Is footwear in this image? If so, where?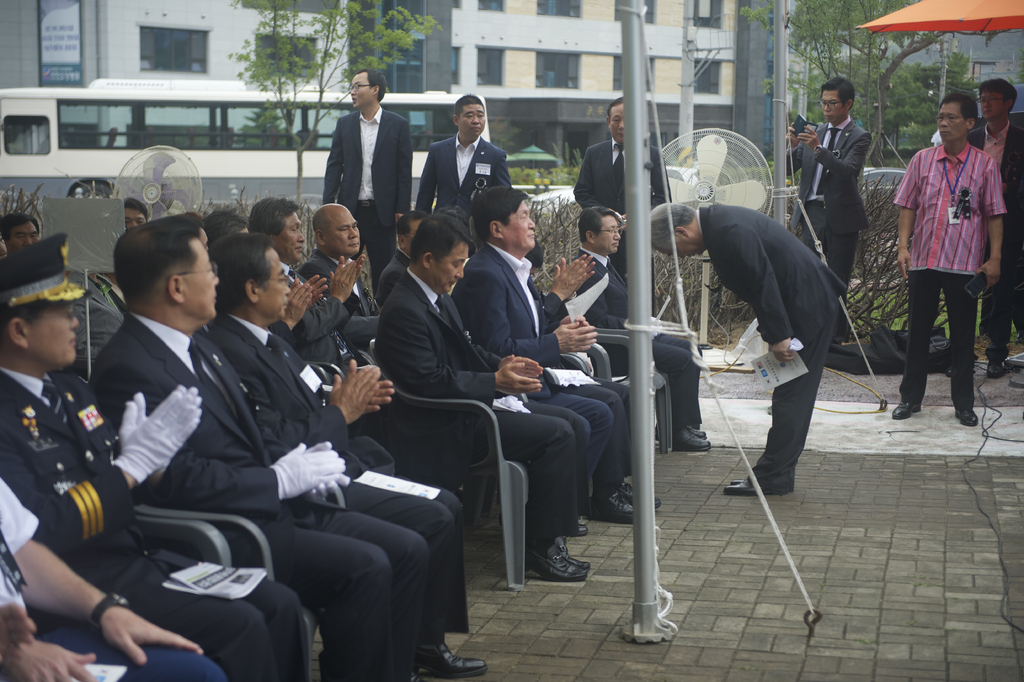
Yes, at box=[946, 358, 952, 375].
